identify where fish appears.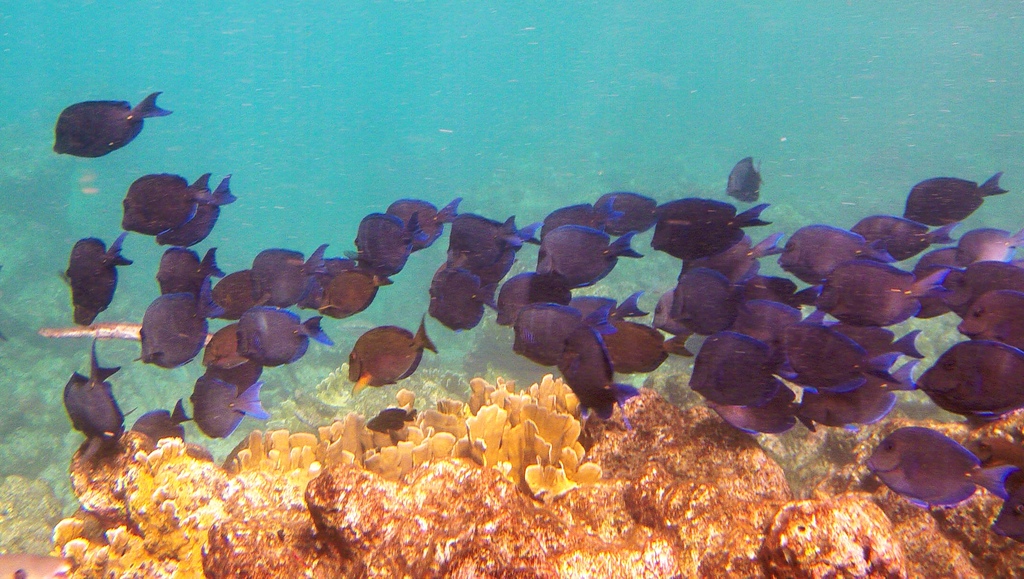
Appears at detection(536, 204, 623, 240).
